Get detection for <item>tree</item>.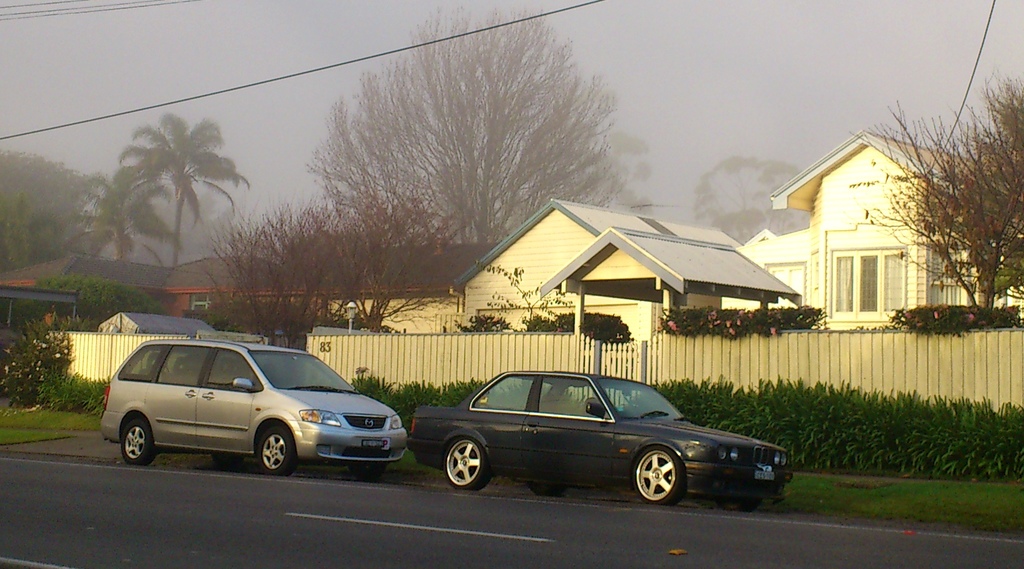
Detection: {"x1": 295, "y1": 6, "x2": 653, "y2": 291}.
